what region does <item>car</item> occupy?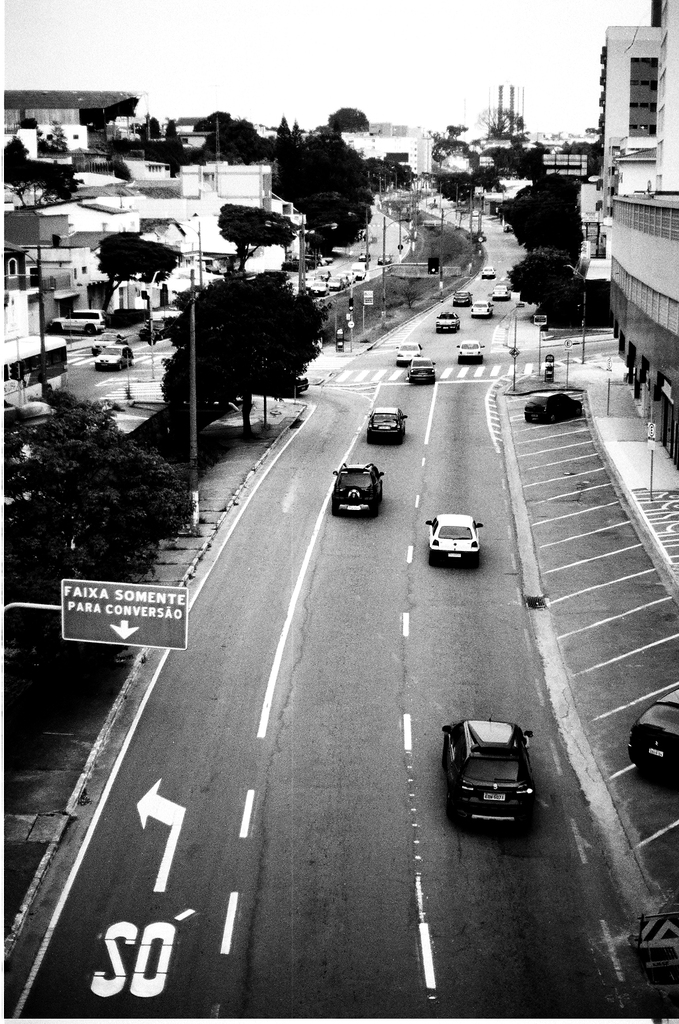
box(479, 263, 497, 279).
